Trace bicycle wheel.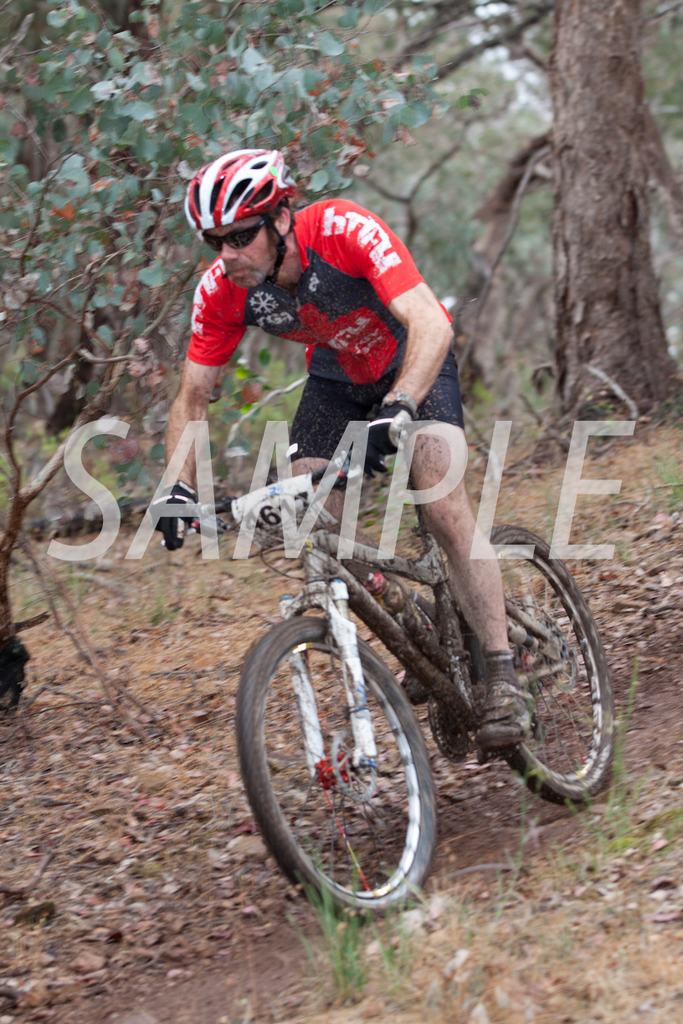
Traced to [x1=244, y1=606, x2=459, y2=931].
